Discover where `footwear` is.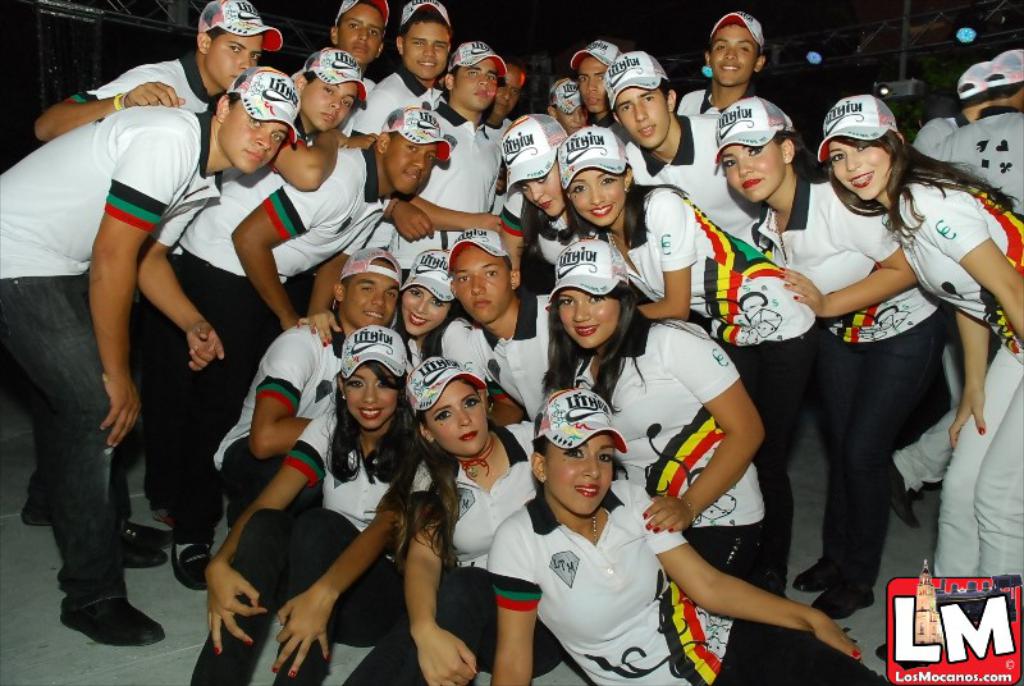
Discovered at 808,584,878,617.
